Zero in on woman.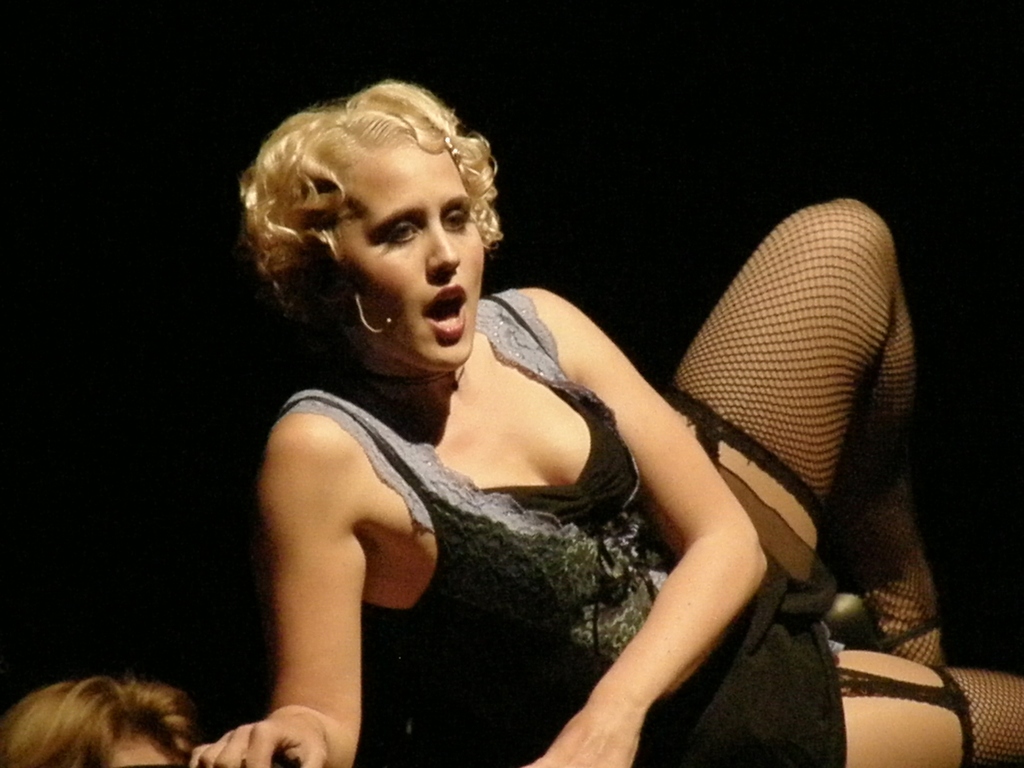
Zeroed in: box=[182, 81, 1016, 767].
